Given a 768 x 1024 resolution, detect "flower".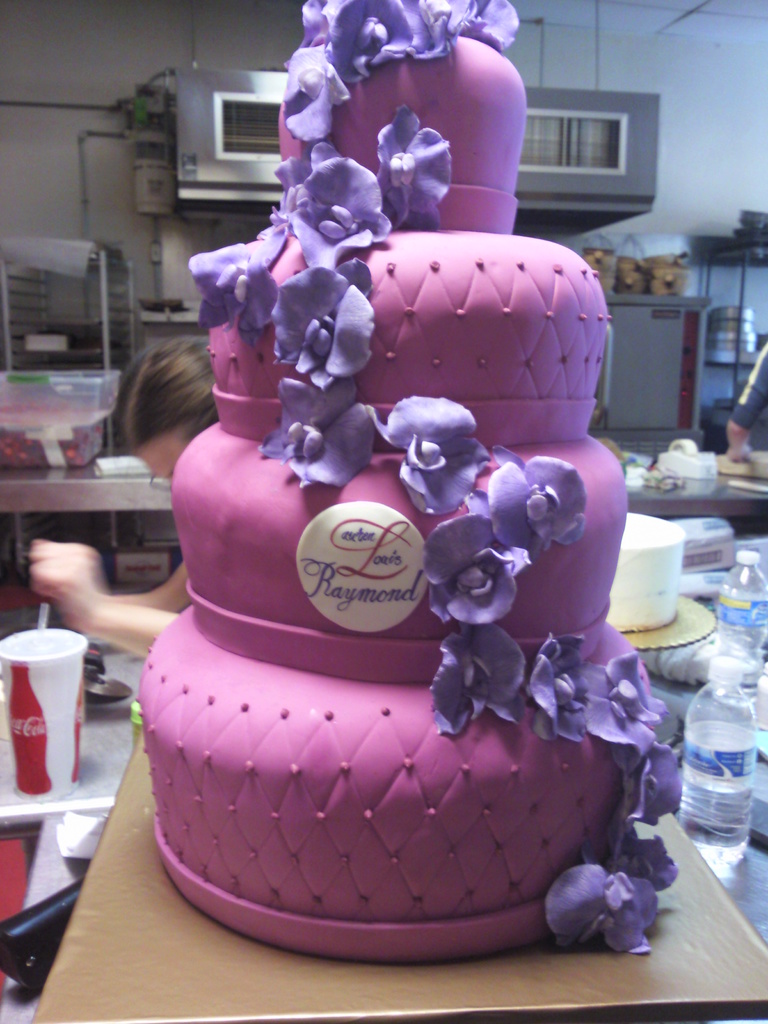
bbox(481, 442, 588, 566).
